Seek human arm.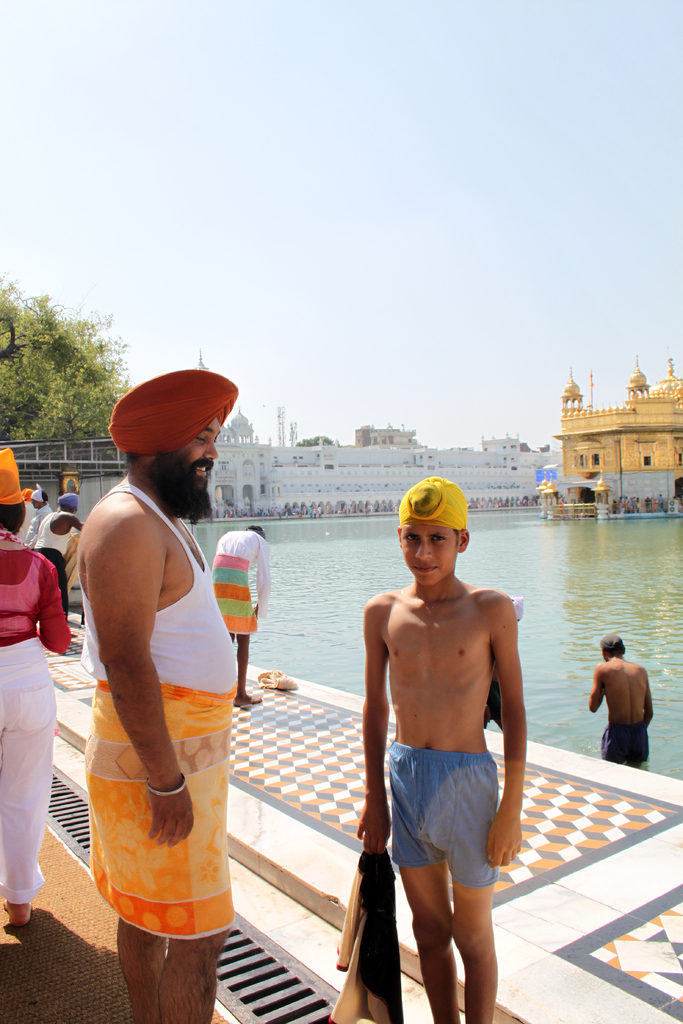
{"left": 580, "top": 660, "right": 609, "bottom": 712}.
